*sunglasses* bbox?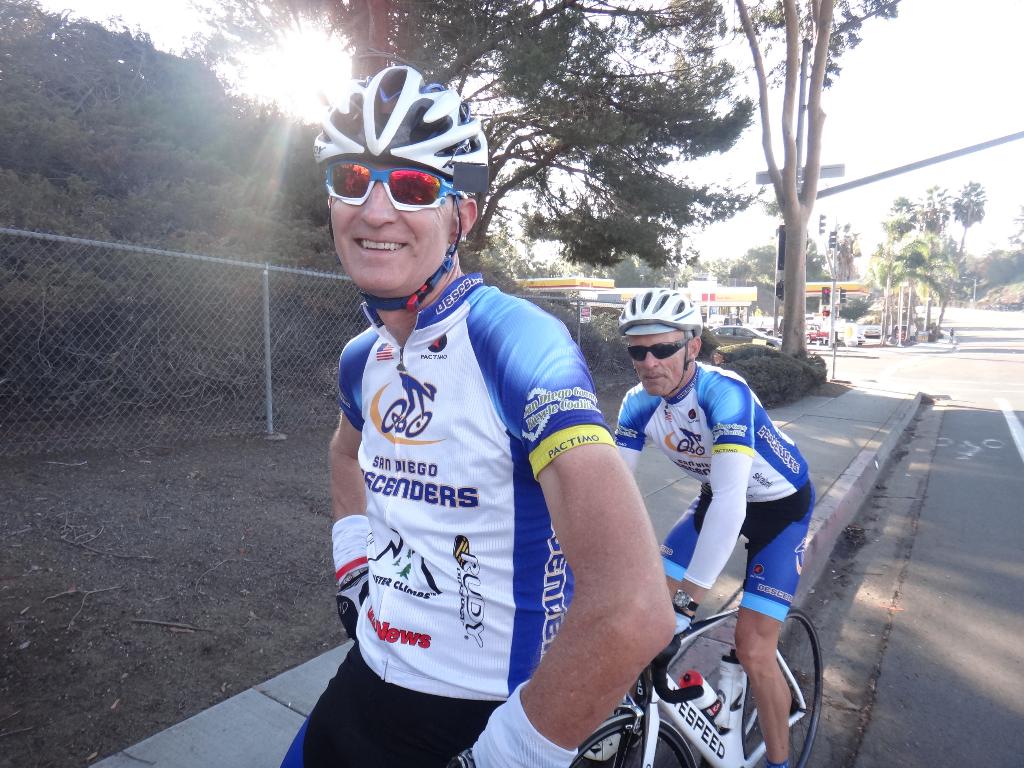
Rect(322, 157, 470, 208)
